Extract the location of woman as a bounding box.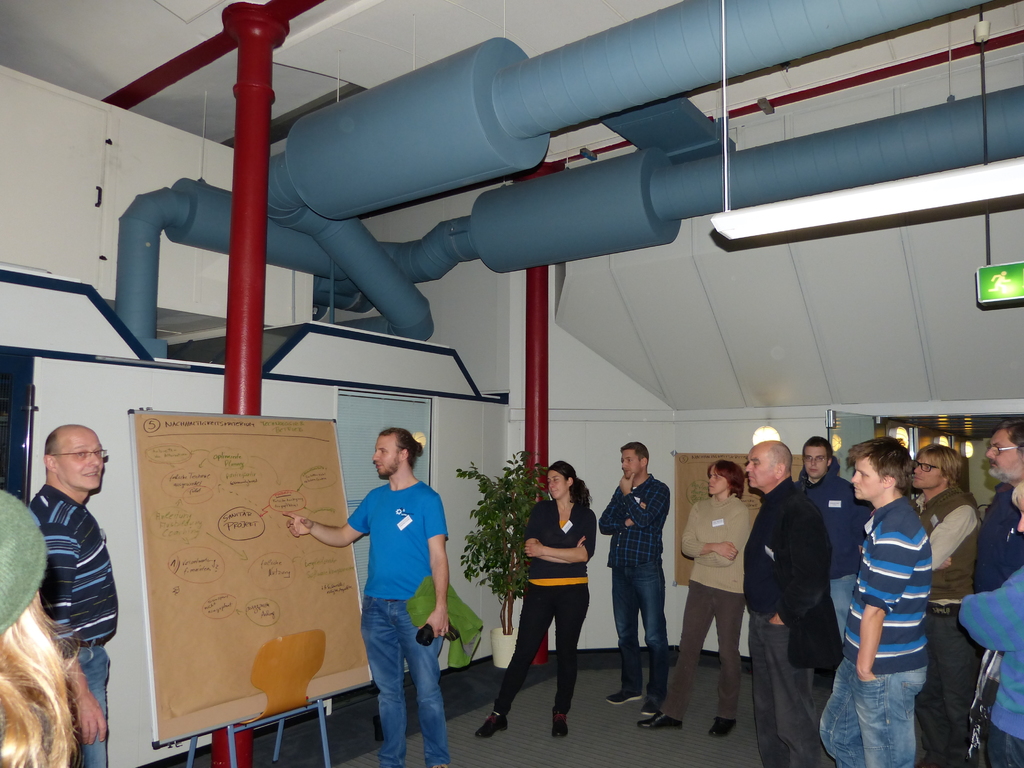
x1=0 y1=485 x2=81 y2=767.
